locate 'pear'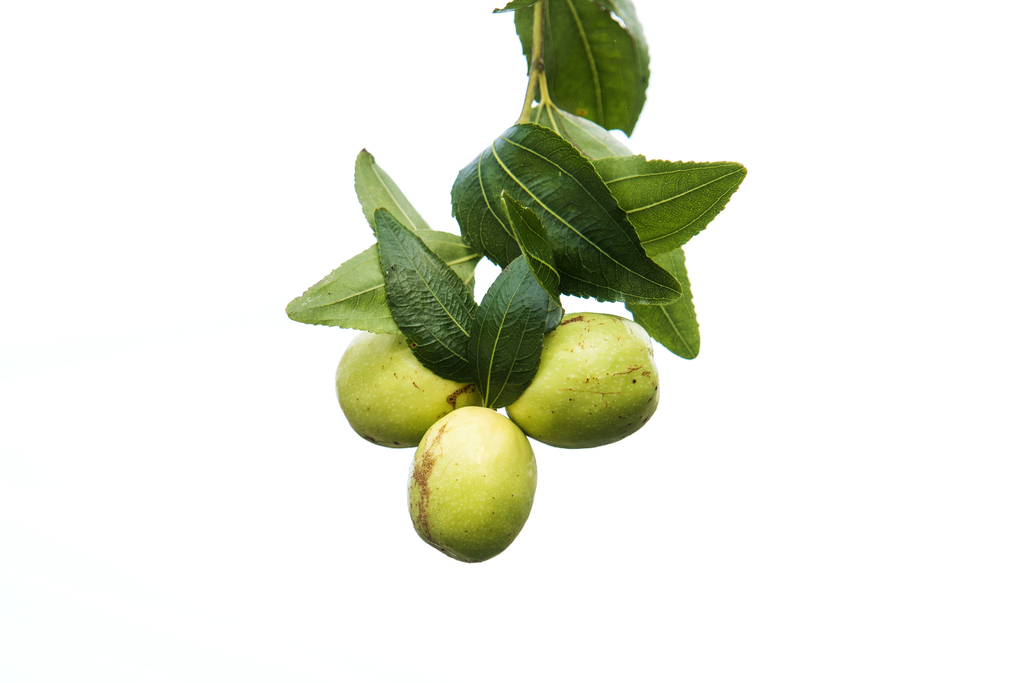
region(331, 336, 490, 449)
